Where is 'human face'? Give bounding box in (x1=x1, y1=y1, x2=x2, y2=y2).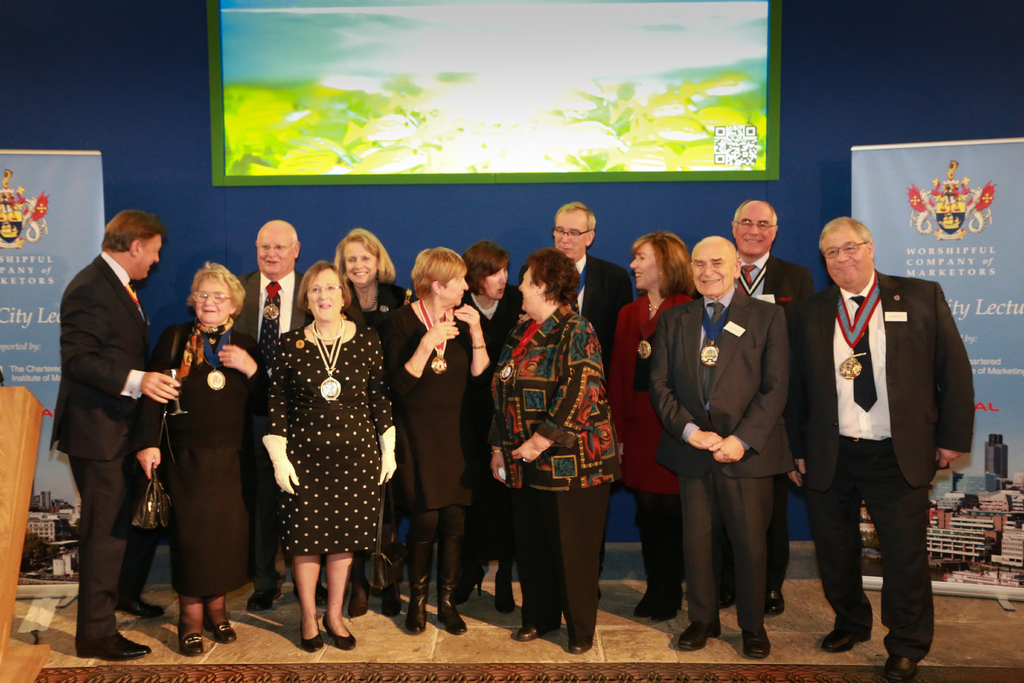
(x1=484, y1=276, x2=504, y2=295).
